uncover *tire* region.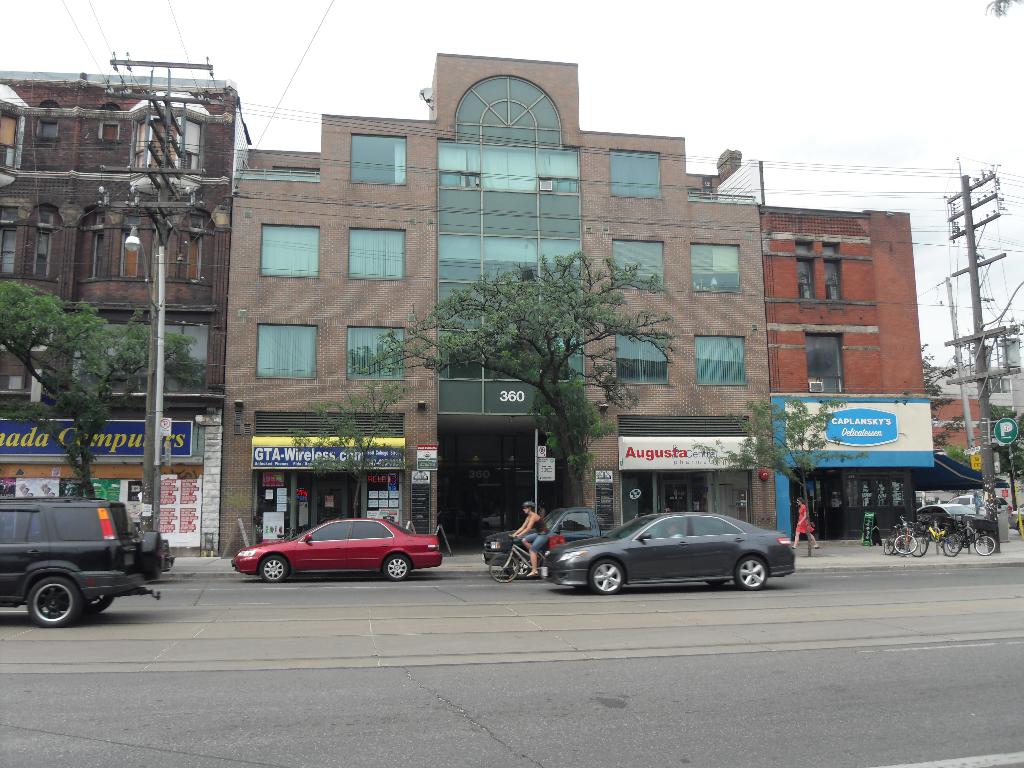
Uncovered: pyautogui.locateOnScreen(488, 549, 524, 582).
